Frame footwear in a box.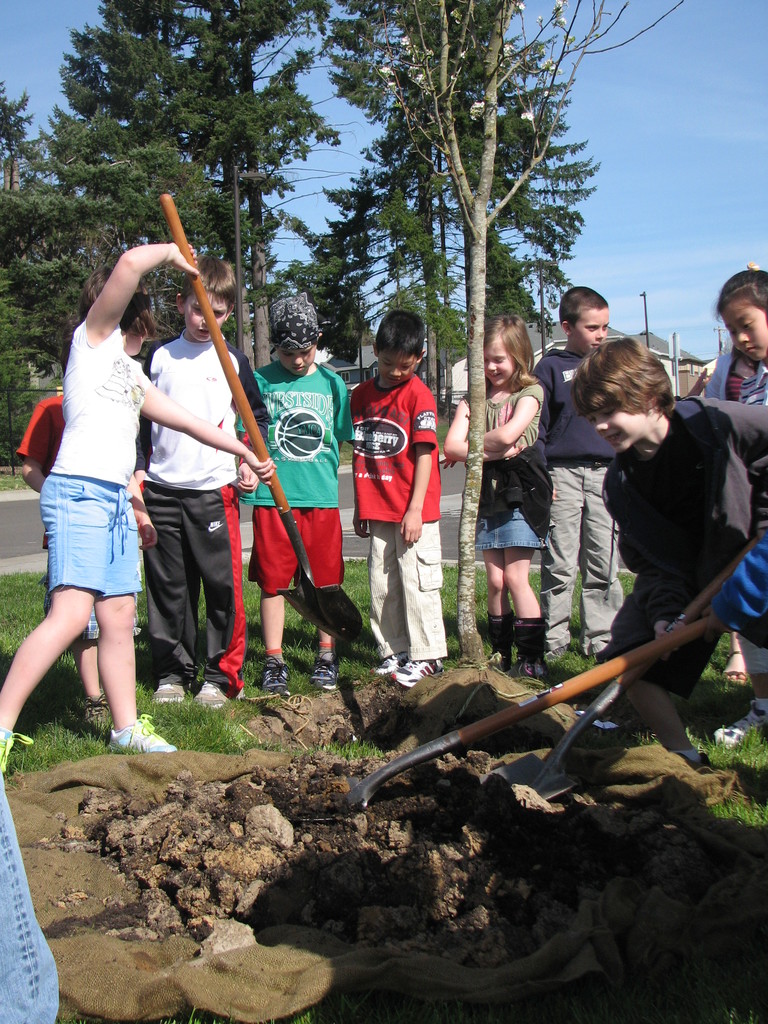
195,687,230,702.
